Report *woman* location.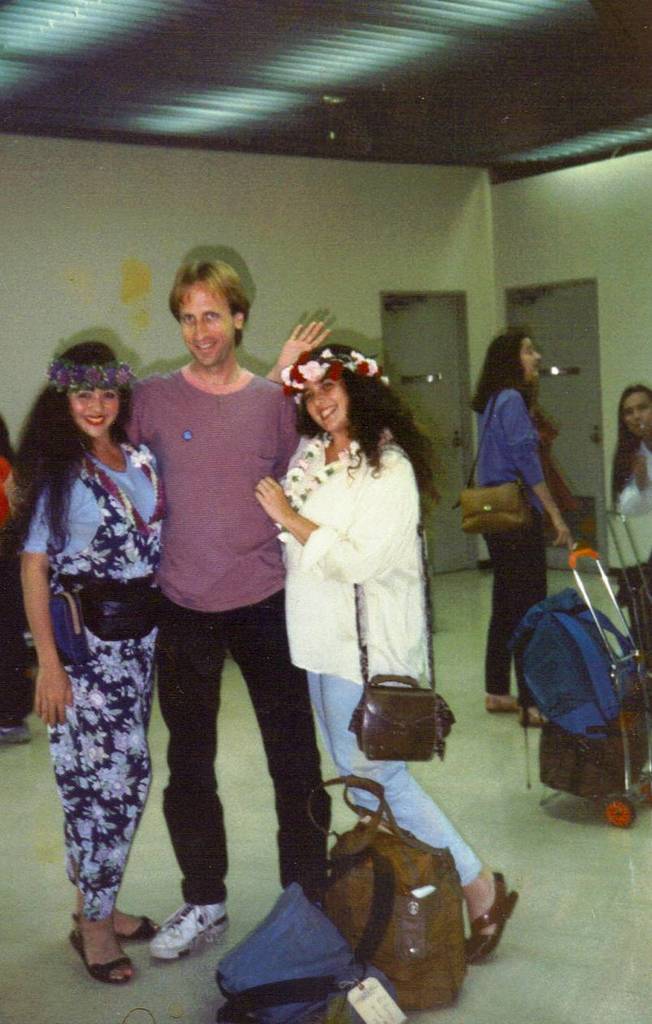
Report: <region>603, 386, 651, 513</region>.
